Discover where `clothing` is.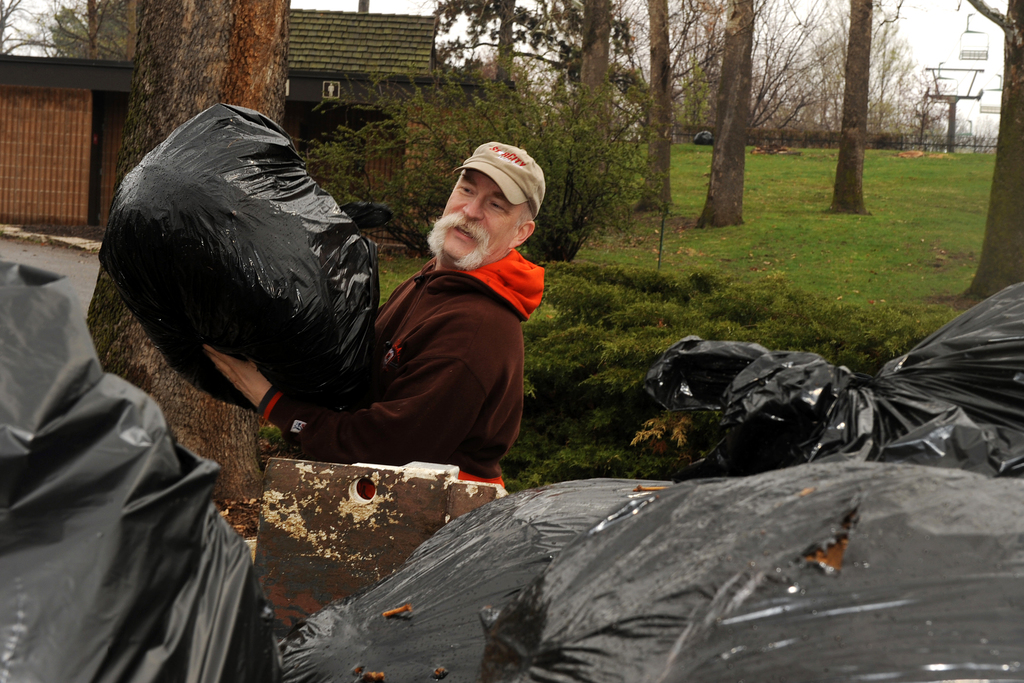
Discovered at detection(261, 245, 558, 488).
